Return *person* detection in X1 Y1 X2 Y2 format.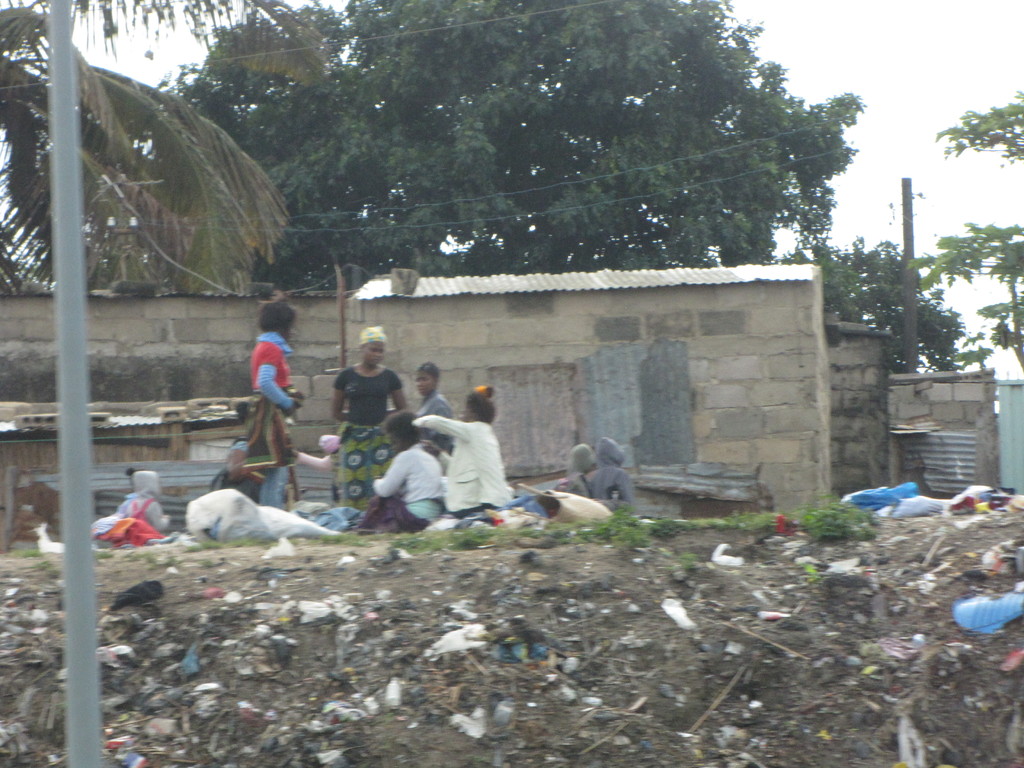
412 385 512 520.
